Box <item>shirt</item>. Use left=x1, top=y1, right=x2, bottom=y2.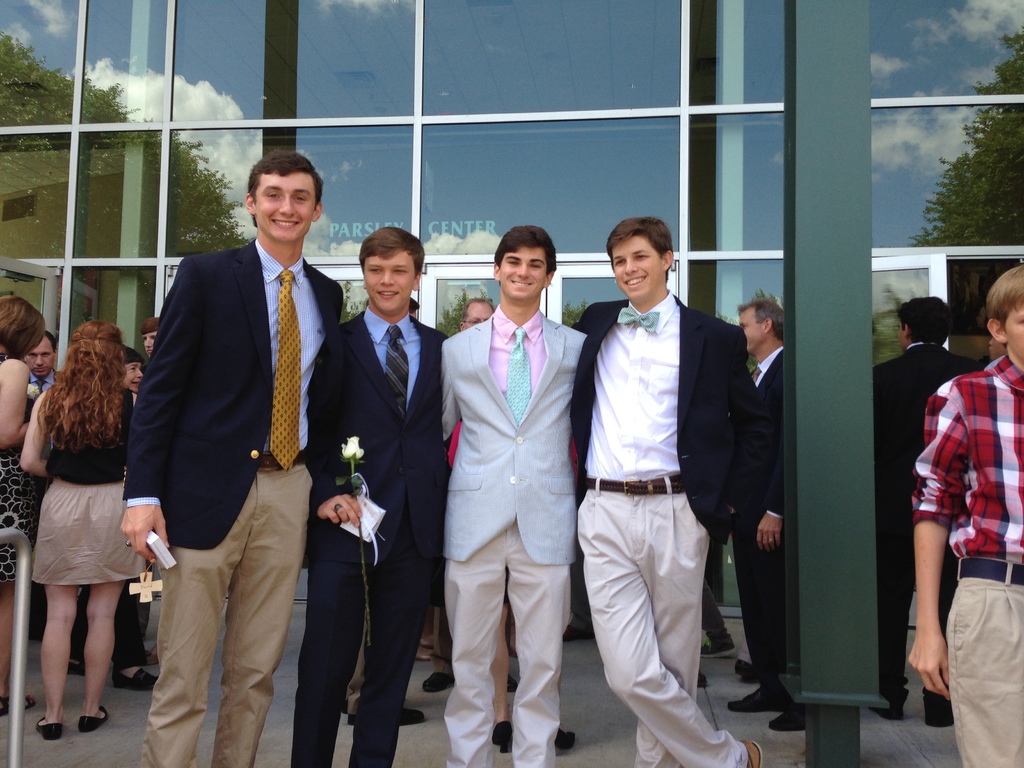
left=756, top=346, right=784, bottom=387.
